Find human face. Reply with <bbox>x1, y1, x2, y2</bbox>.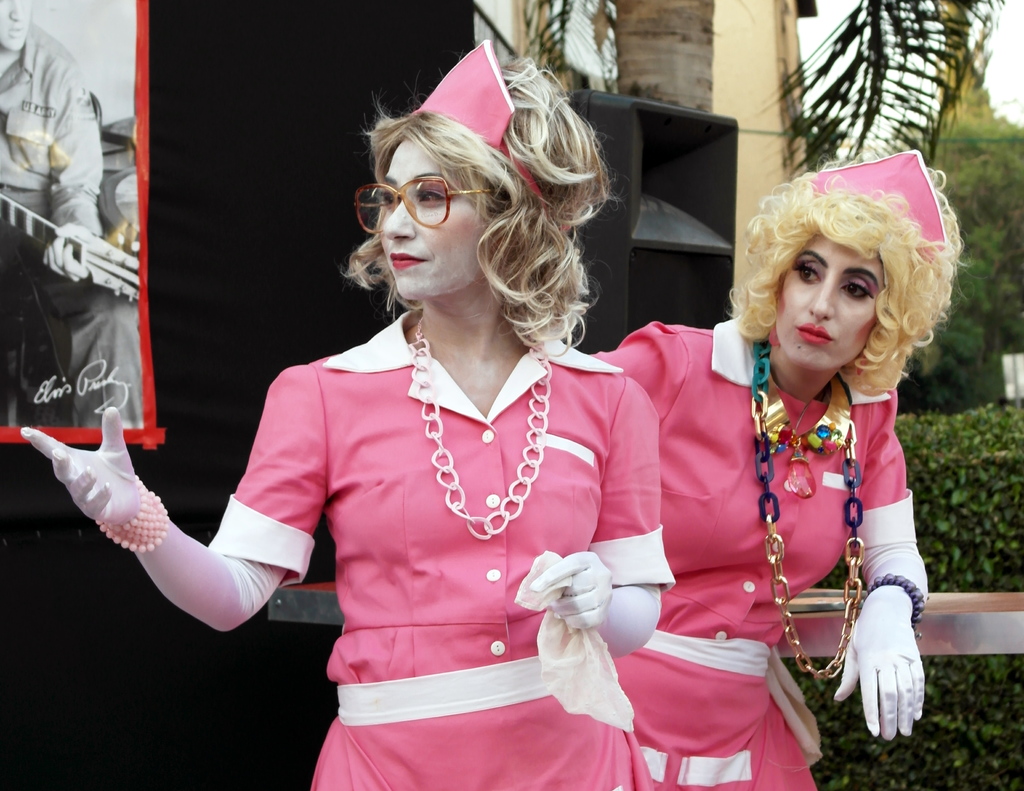
<bbox>770, 232, 887, 368</bbox>.
